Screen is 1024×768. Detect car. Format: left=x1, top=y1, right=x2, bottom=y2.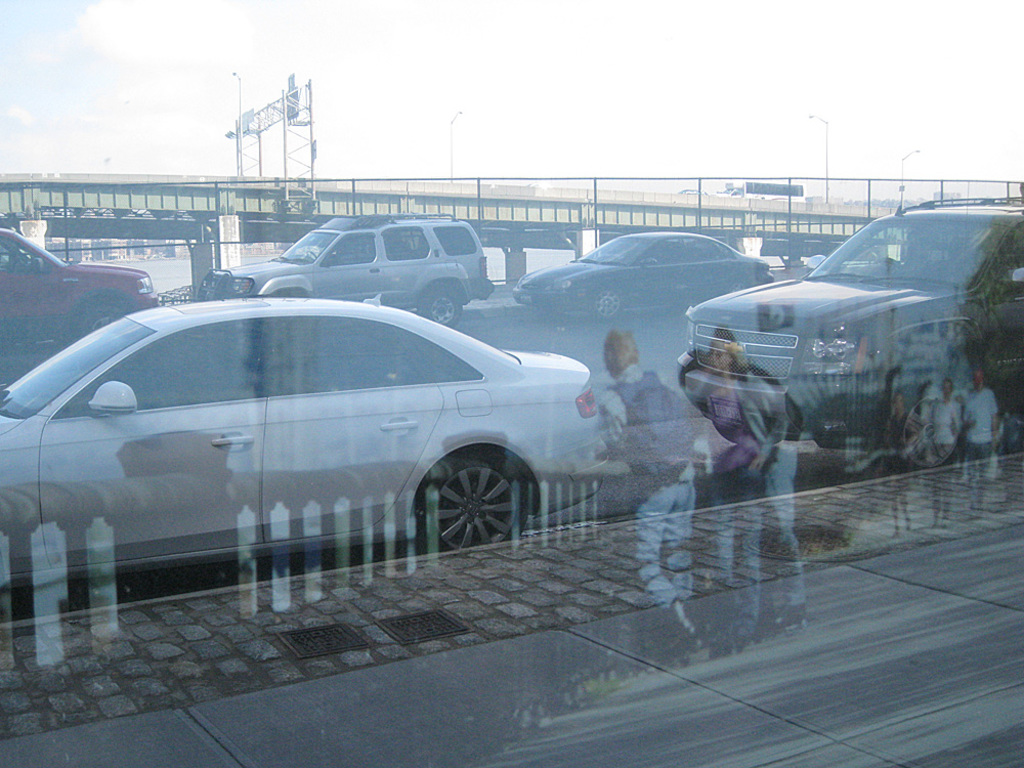
left=502, top=227, right=772, bottom=318.
